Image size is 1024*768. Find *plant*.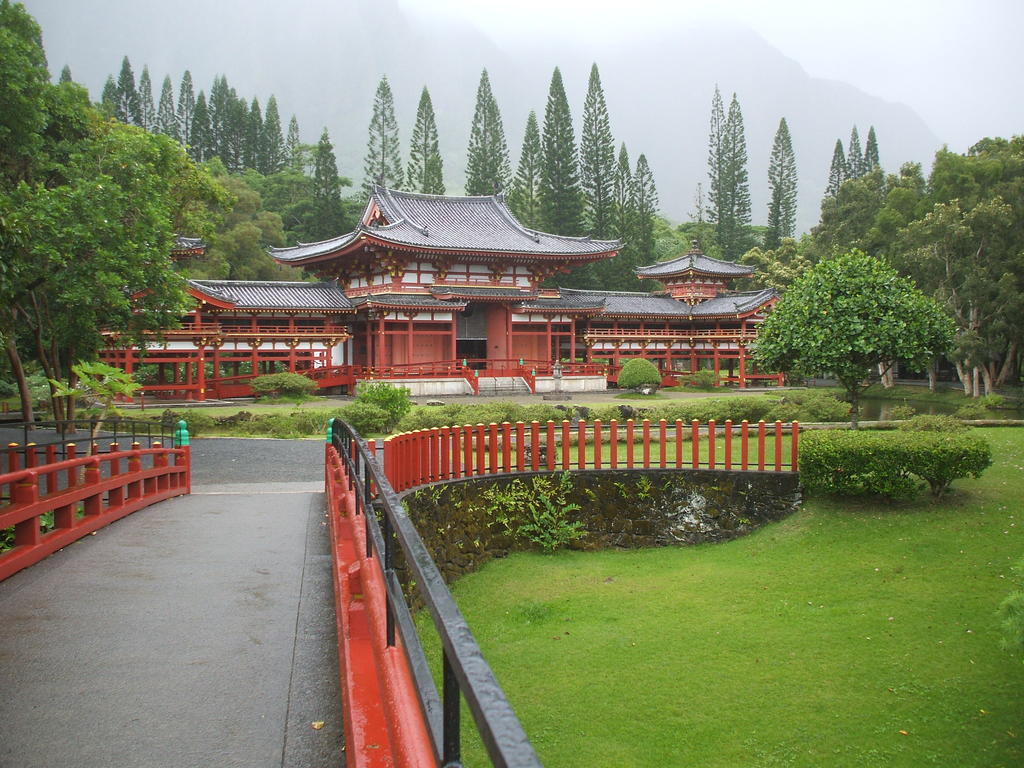
(241, 368, 319, 404).
